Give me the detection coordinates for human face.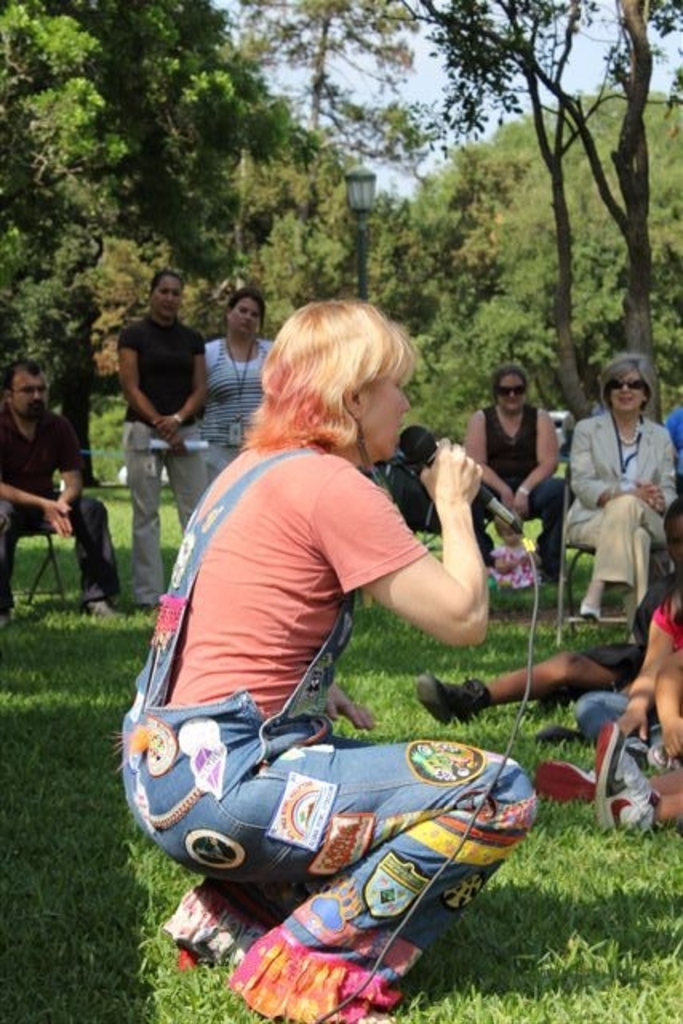
8/371/46/413.
